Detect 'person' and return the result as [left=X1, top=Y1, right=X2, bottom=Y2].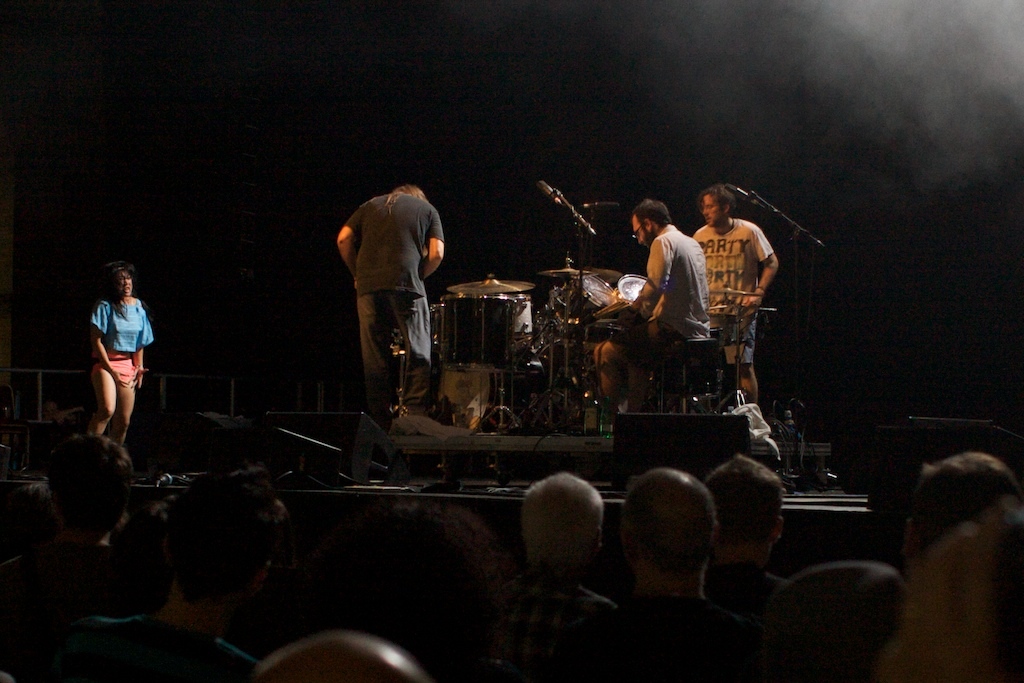
[left=632, top=201, right=708, bottom=415].
